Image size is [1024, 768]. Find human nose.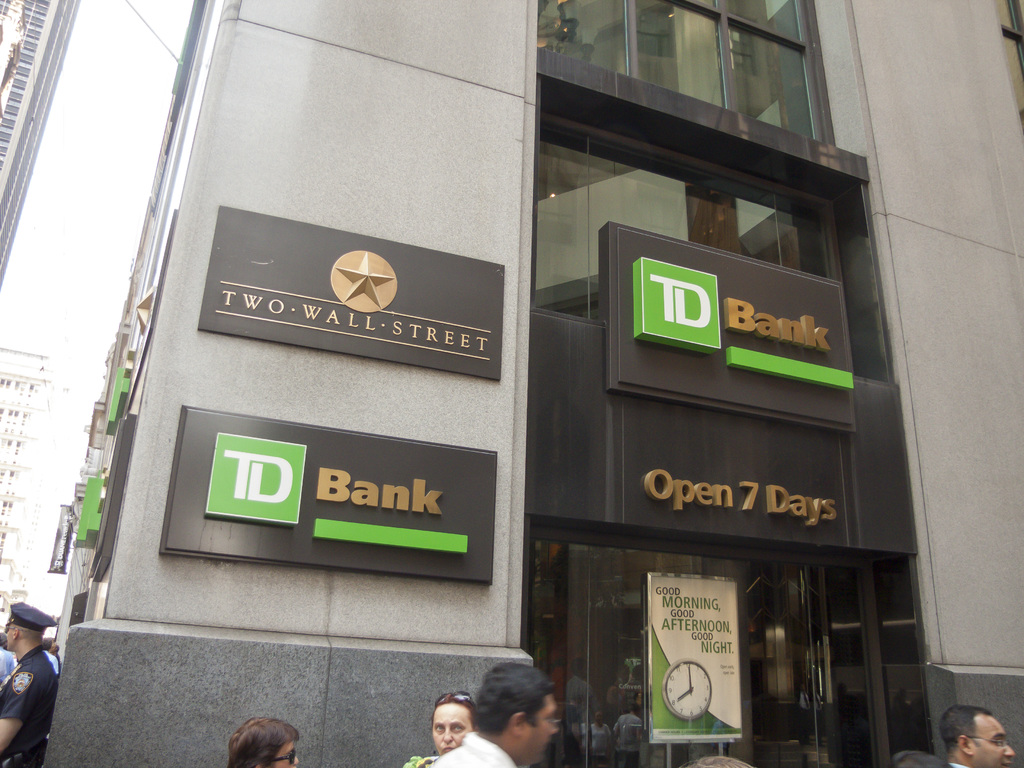
x1=1004 y1=741 x2=1015 y2=757.
